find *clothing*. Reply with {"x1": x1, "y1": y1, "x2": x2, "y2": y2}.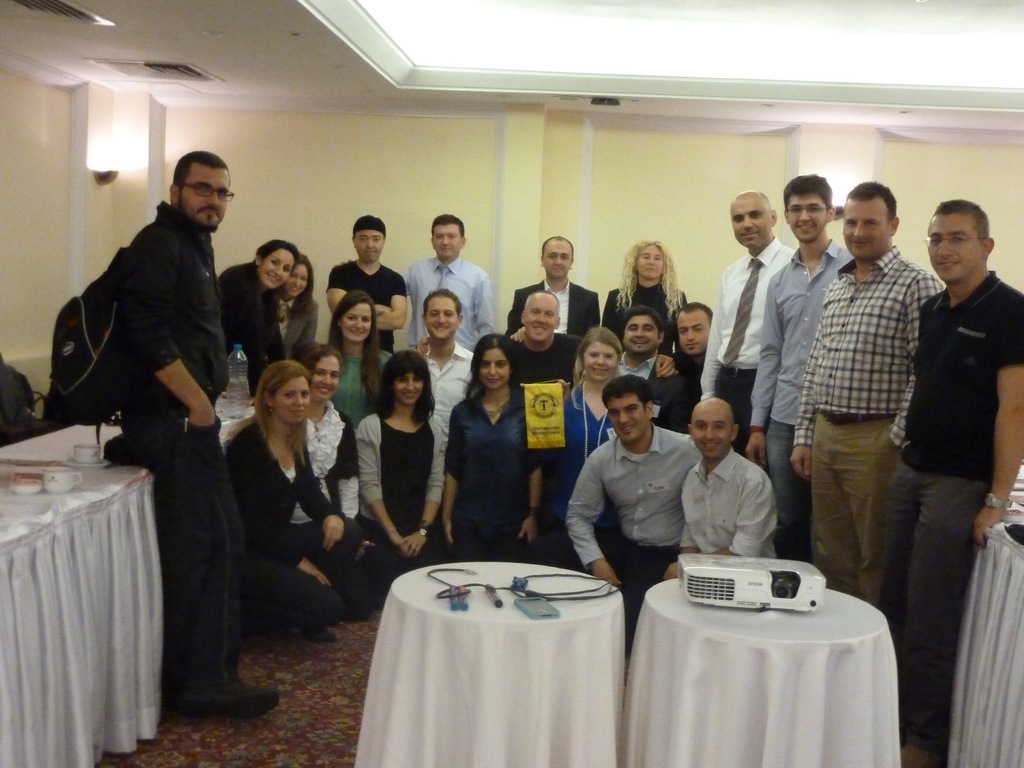
{"x1": 332, "y1": 342, "x2": 398, "y2": 426}.
